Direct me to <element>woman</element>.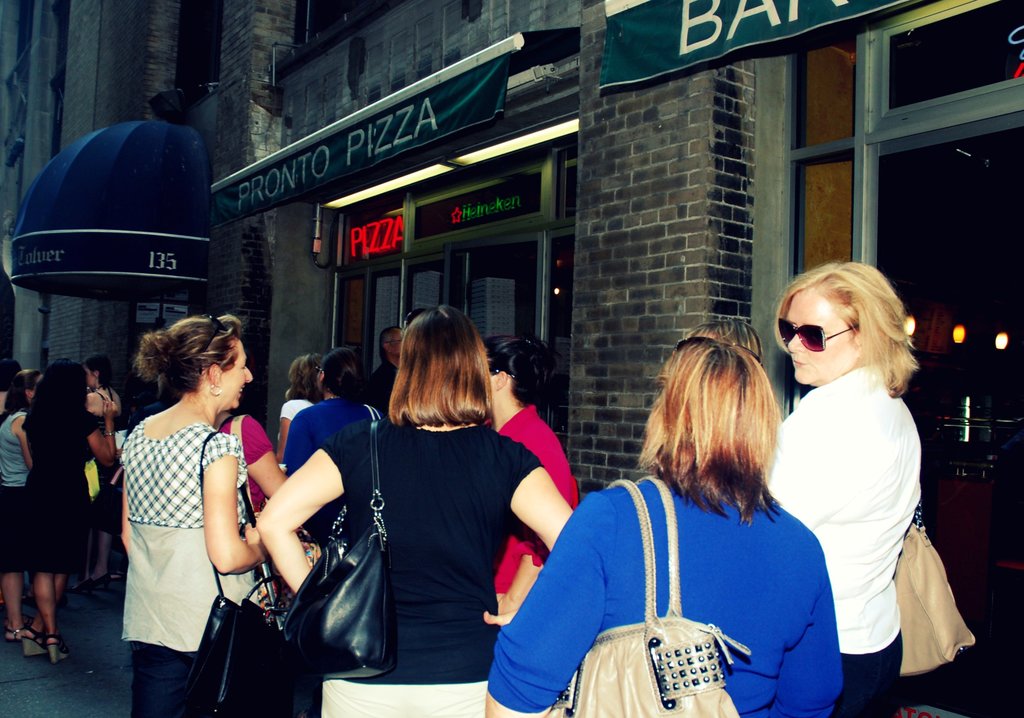
Direction: (x1=216, y1=409, x2=284, y2=717).
